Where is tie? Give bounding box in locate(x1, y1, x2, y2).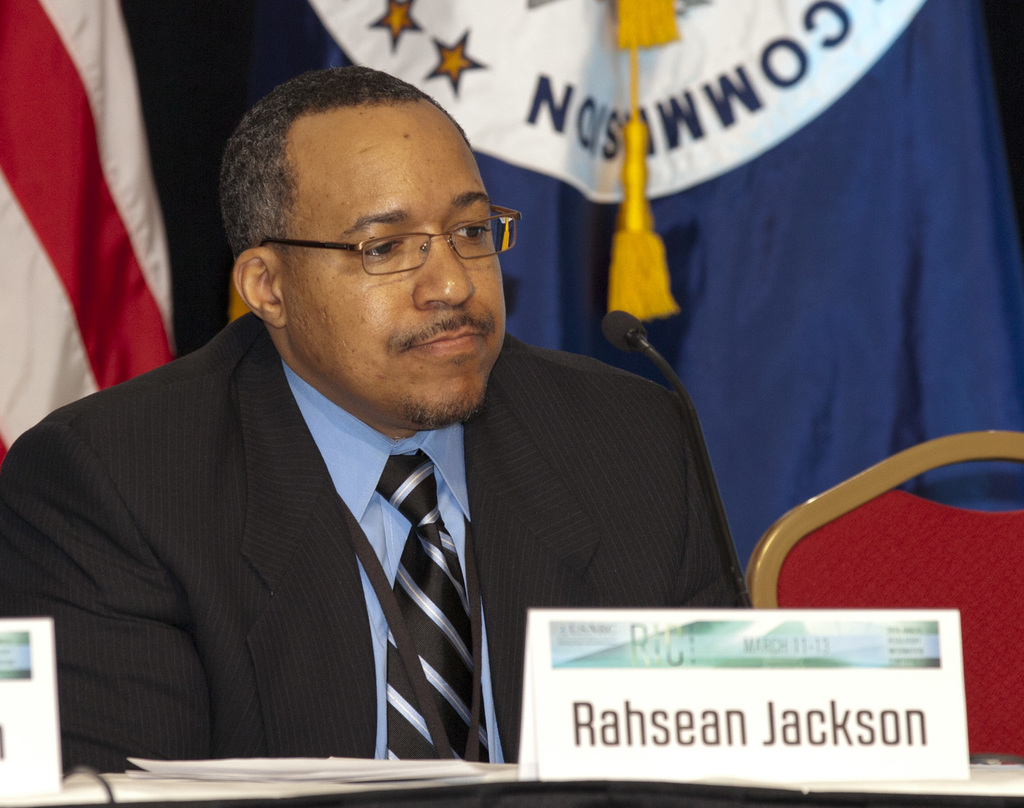
locate(379, 447, 490, 762).
